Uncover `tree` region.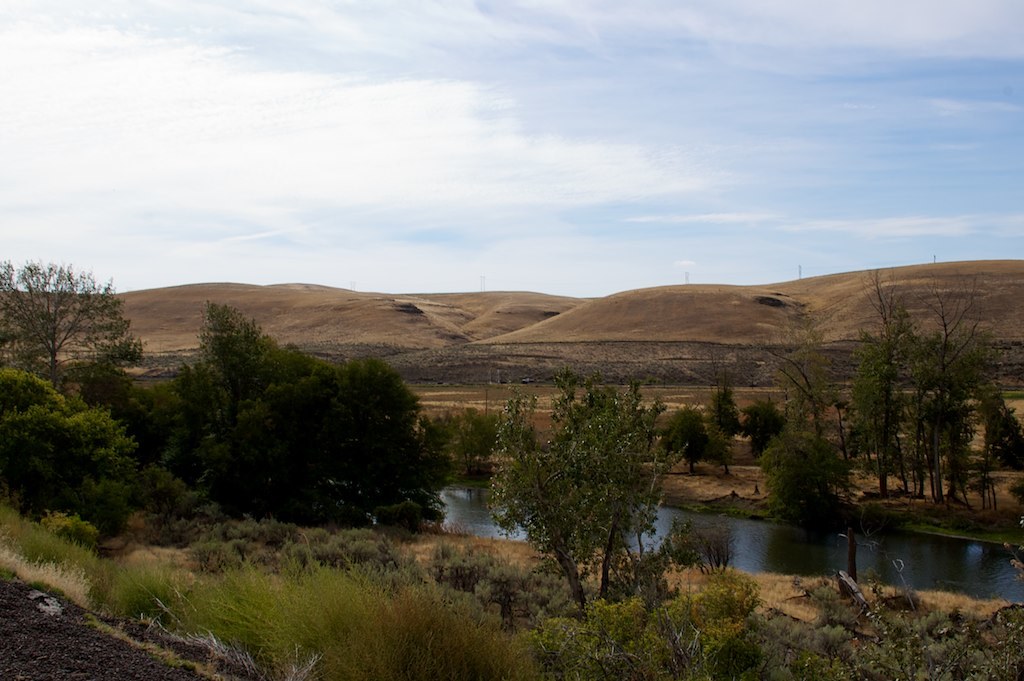
Uncovered: 839/252/919/498.
